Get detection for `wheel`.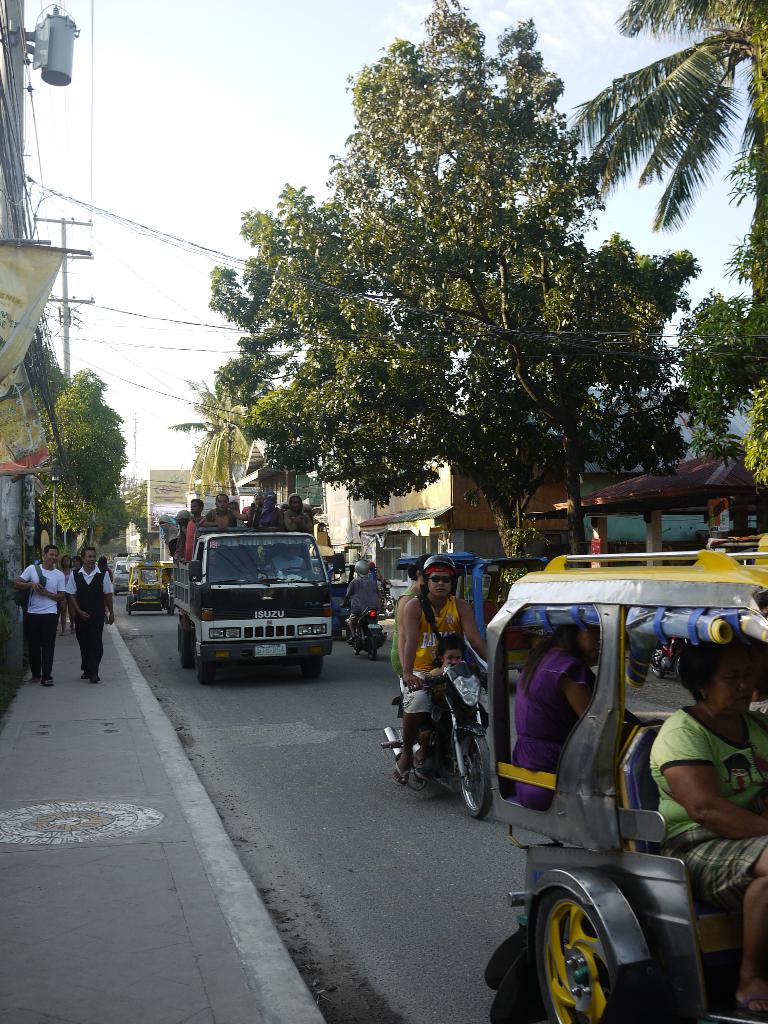
Detection: (left=382, top=596, right=407, bottom=622).
